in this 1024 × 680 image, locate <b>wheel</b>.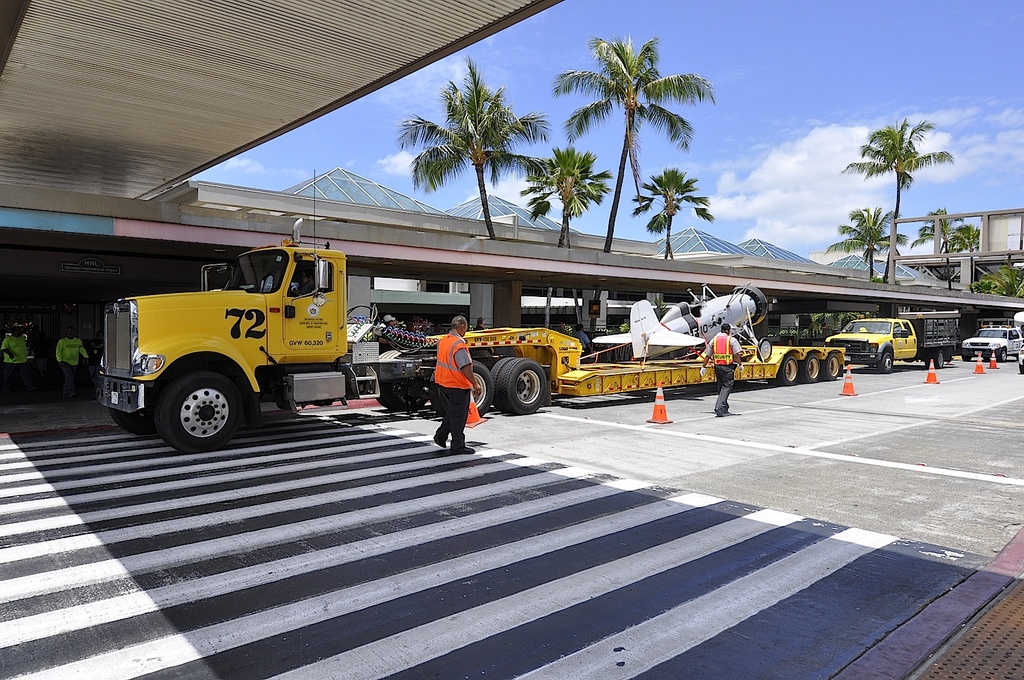
Bounding box: select_region(827, 356, 844, 382).
